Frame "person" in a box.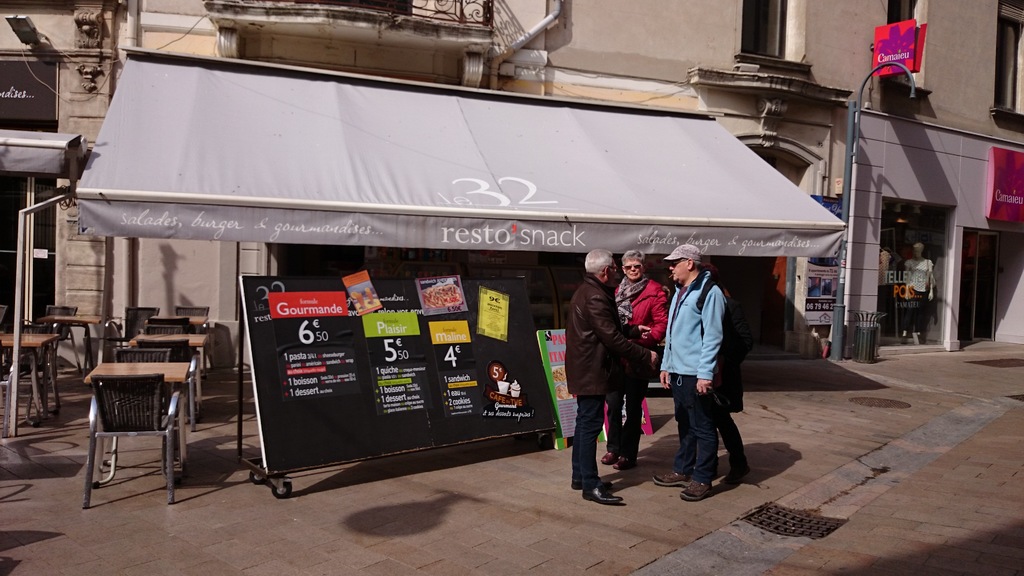
(x1=568, y1=240, x2=653, y2=505).
